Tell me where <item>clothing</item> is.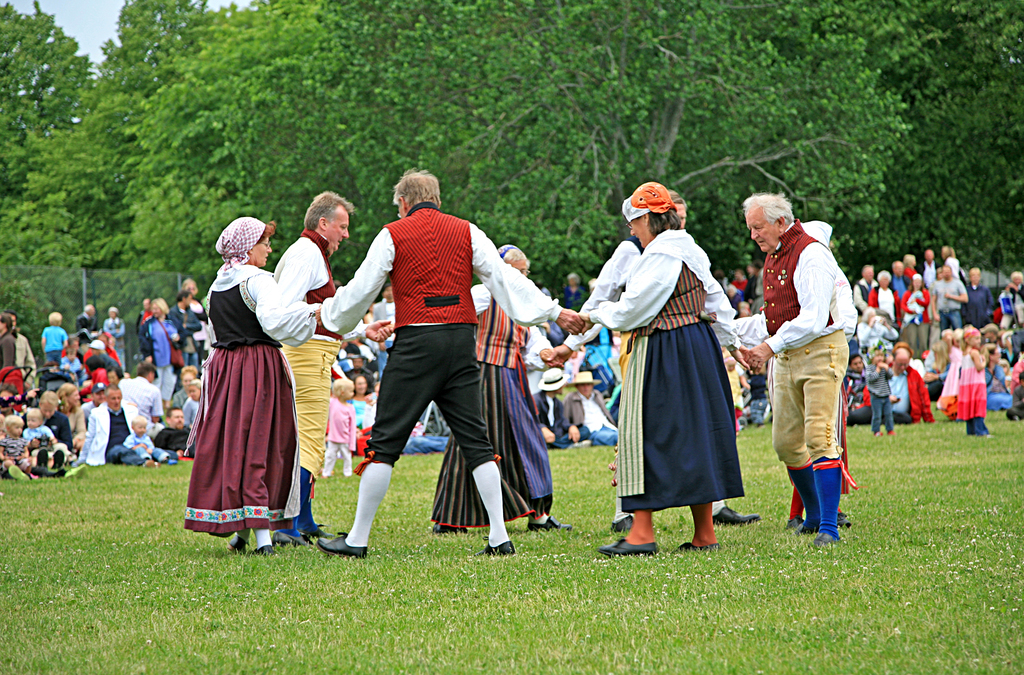
<item>clothing</item> is at <region>569, 388, 615, 453</region>.
